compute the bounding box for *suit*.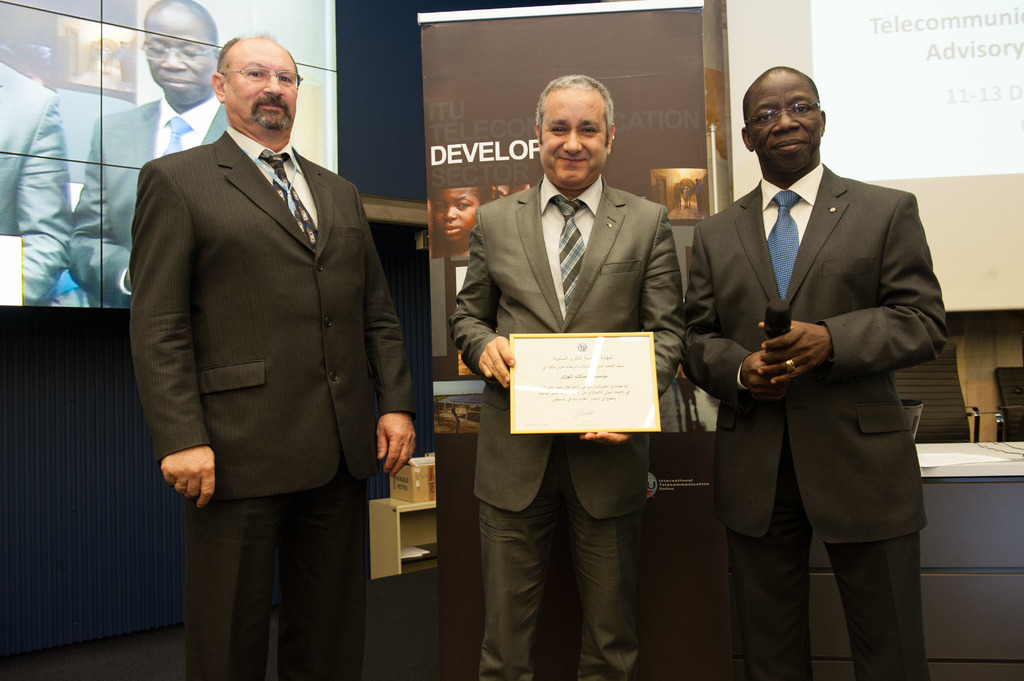
select_region(449, 171, 685, 680).
